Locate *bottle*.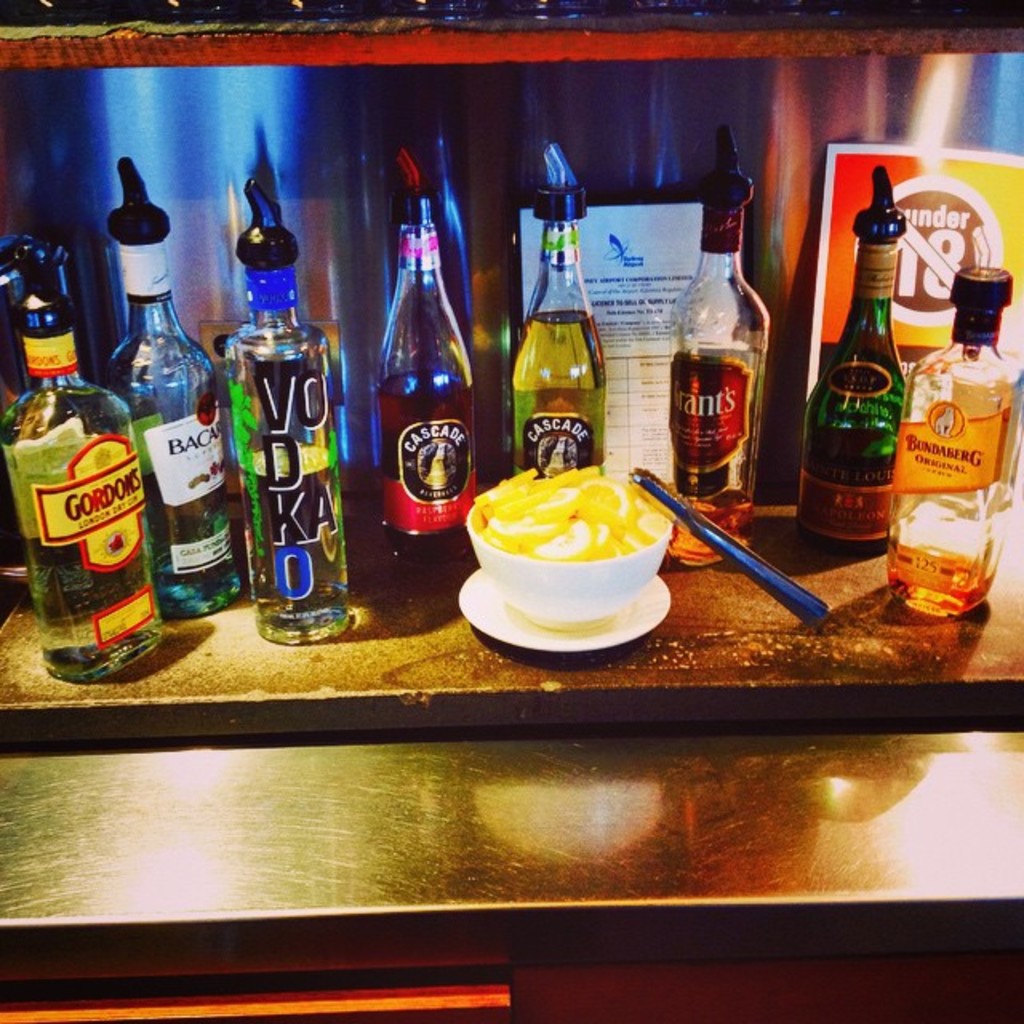
Bounding box: <box>802,162,907,557</box>.
